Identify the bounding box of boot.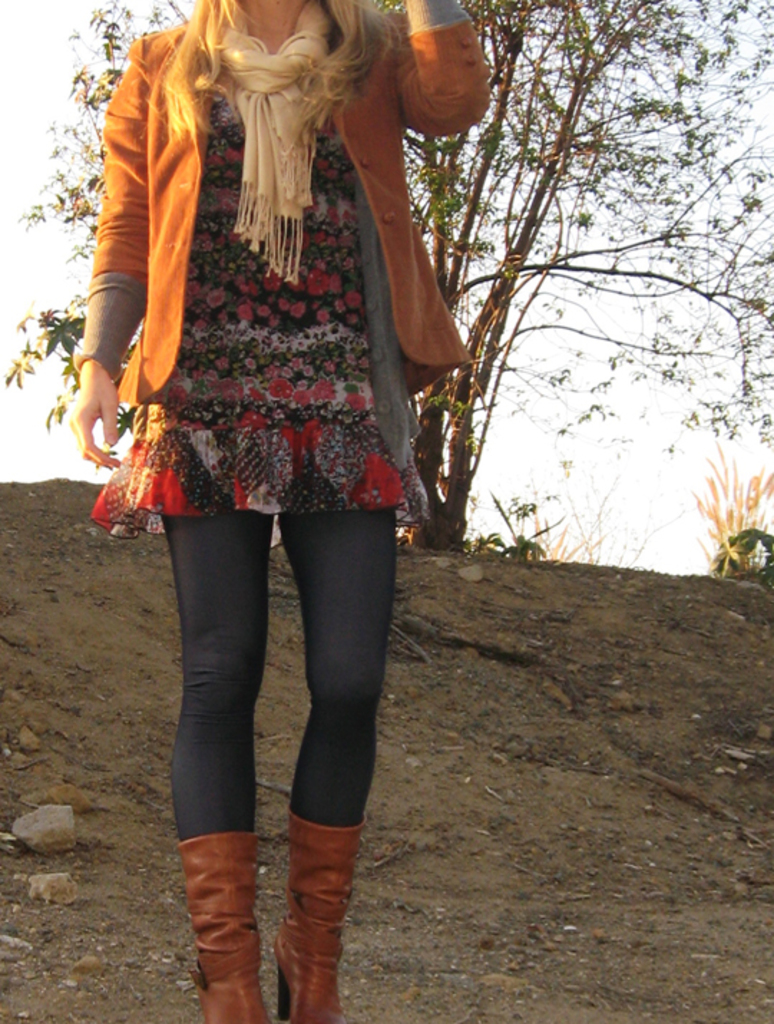
[x1=268, y1=815, x2=374, y2=1023].
